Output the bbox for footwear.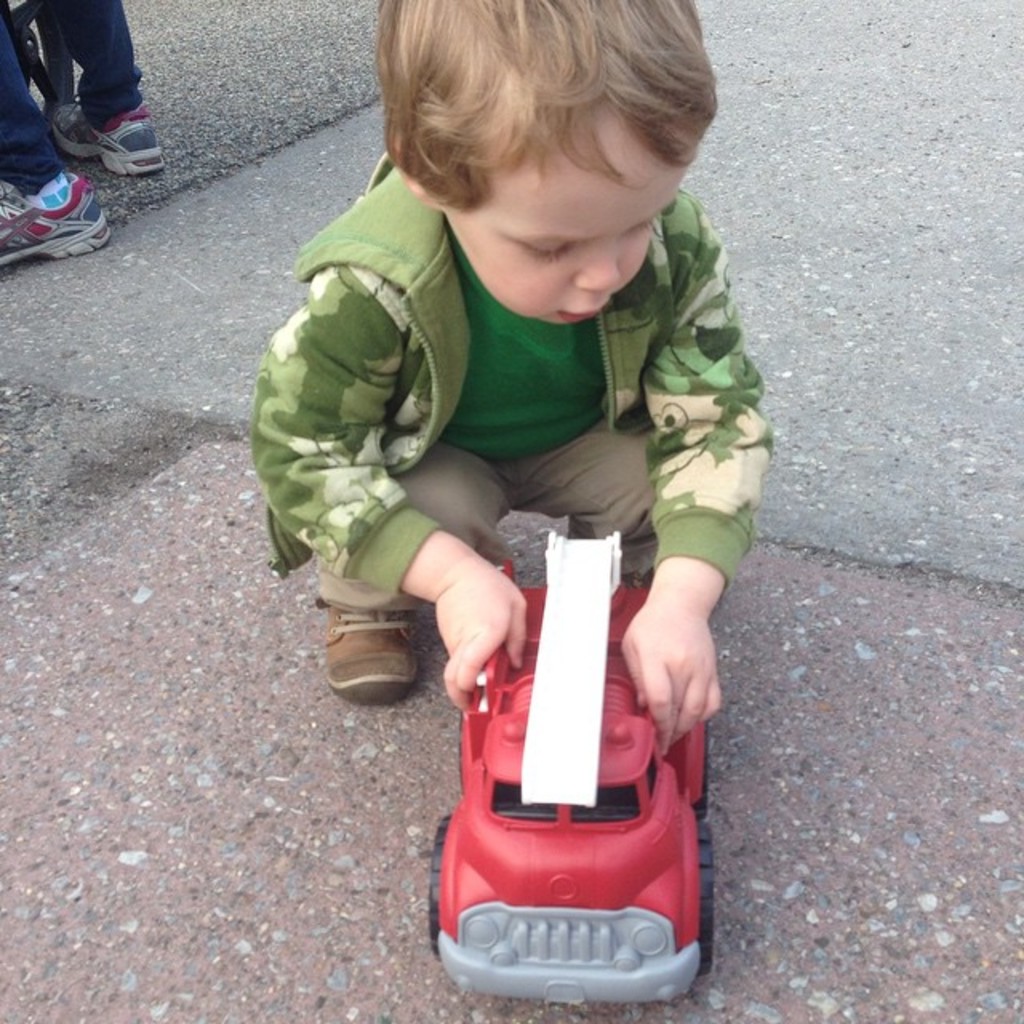
48:101:168:176.
